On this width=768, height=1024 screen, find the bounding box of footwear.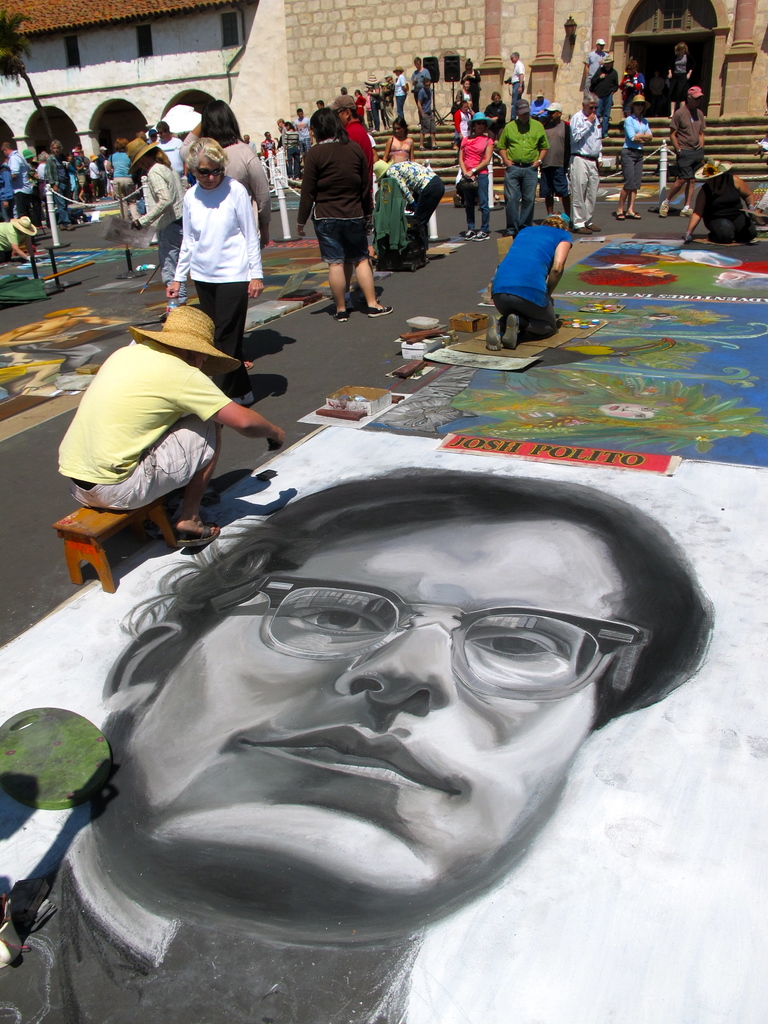
Bounding box: box(335, 310, 349, 324).
